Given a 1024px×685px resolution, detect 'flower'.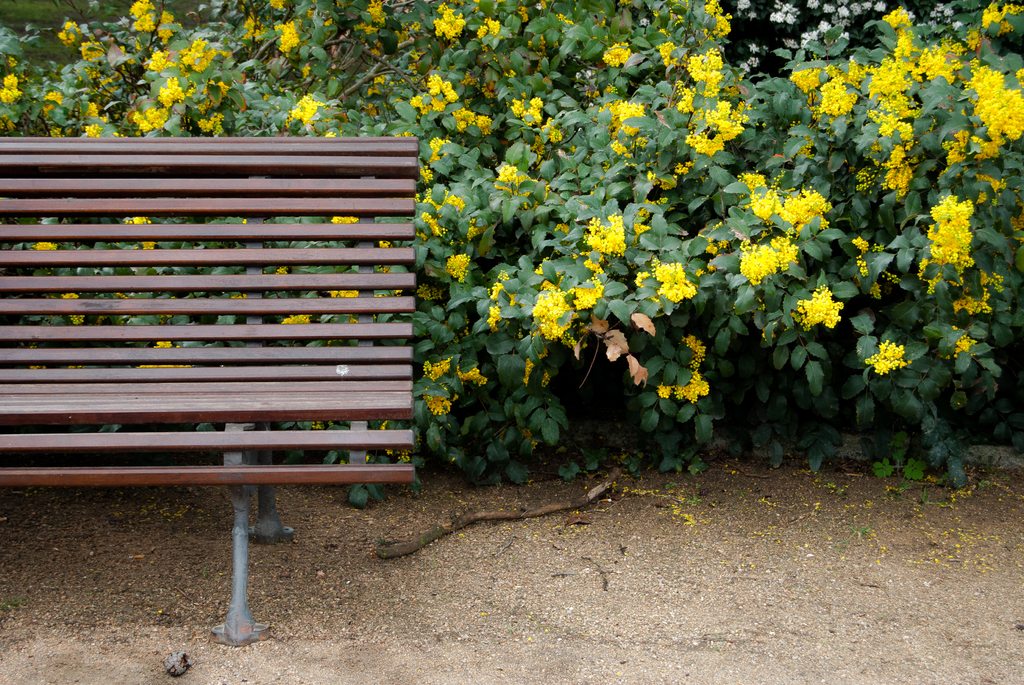
598/89/670/185.
